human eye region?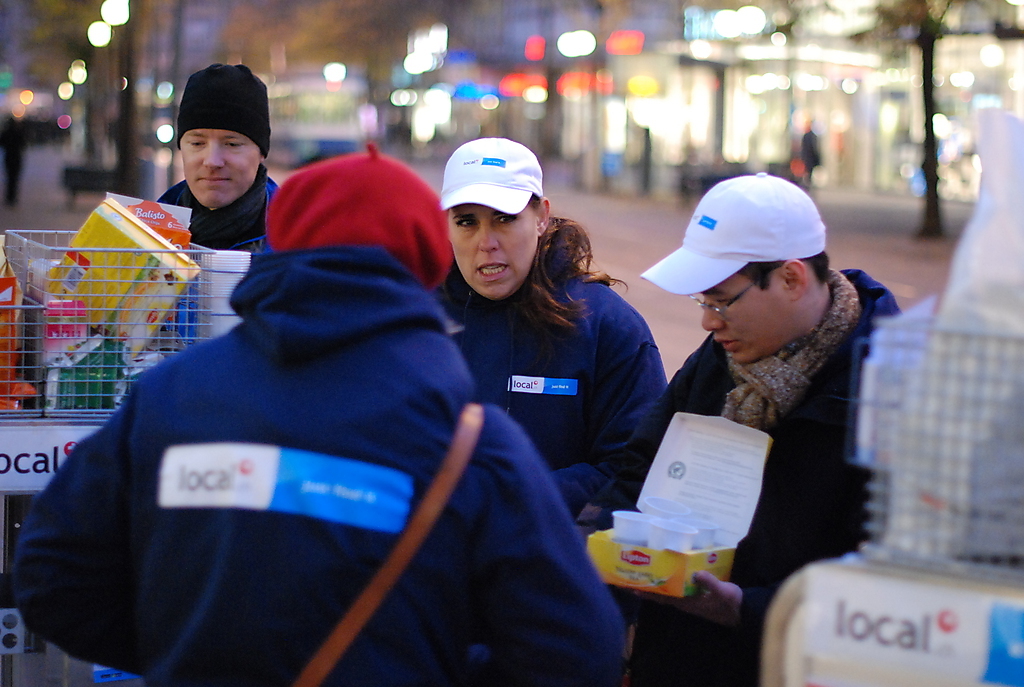
box(495, 207, 513, 221)
